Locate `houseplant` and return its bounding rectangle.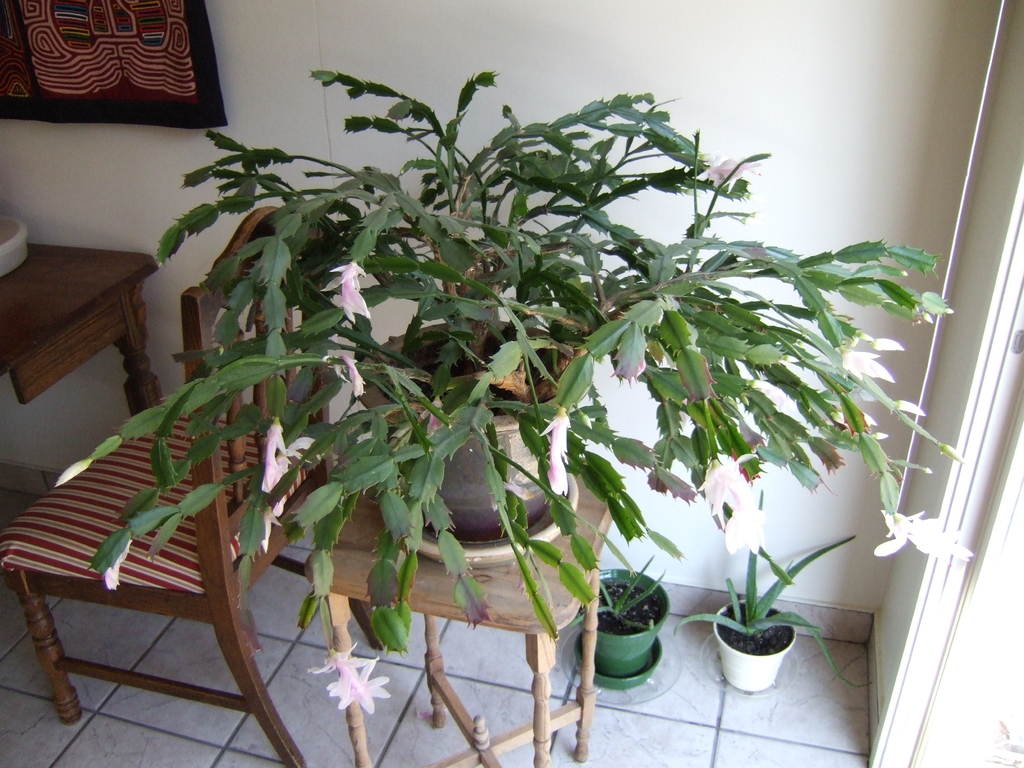
x1=695 y1=486 x2=861 y2=700.
